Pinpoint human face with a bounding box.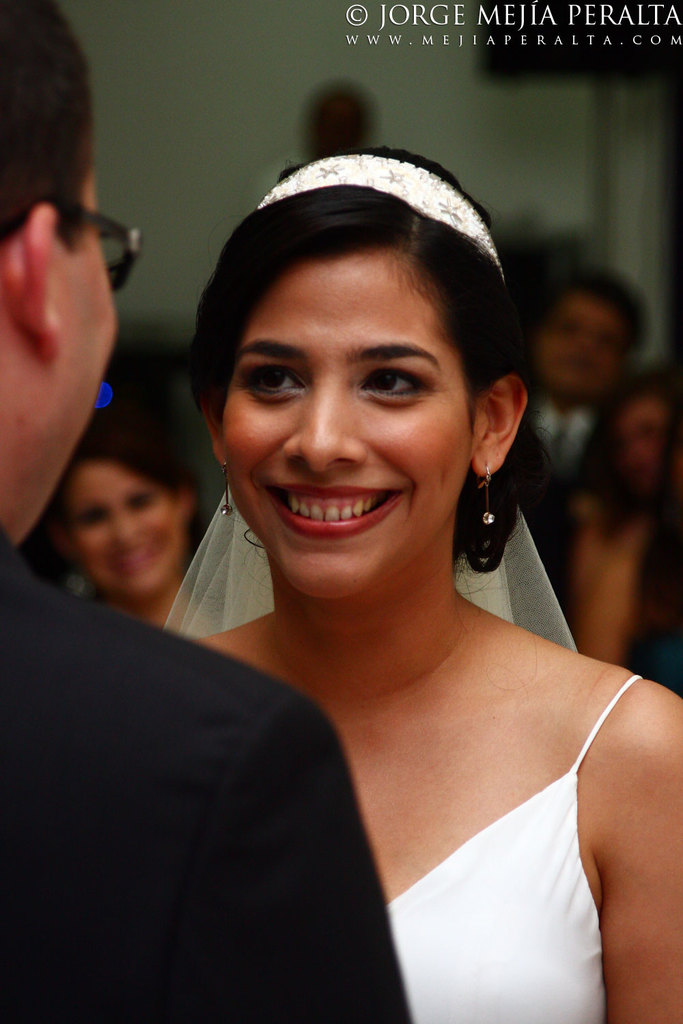
<region>218, 251, 474, 602</region>.
